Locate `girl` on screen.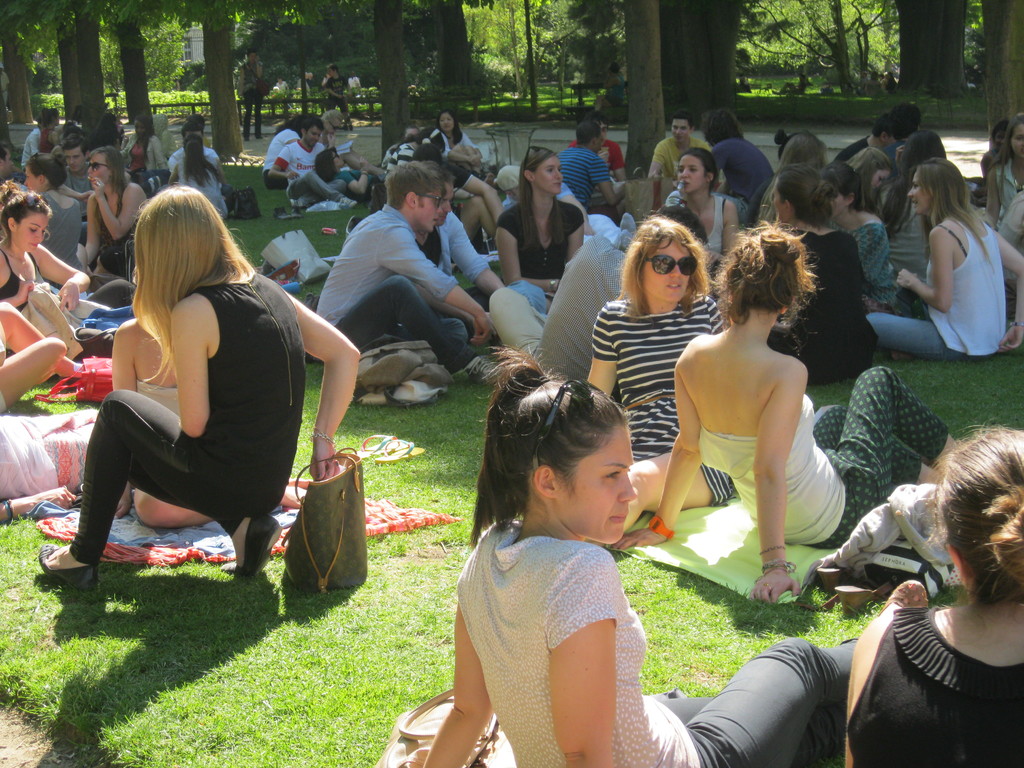
On screen at {"left": 419, "top": 341, "right": 860, "bottom": 767}.
